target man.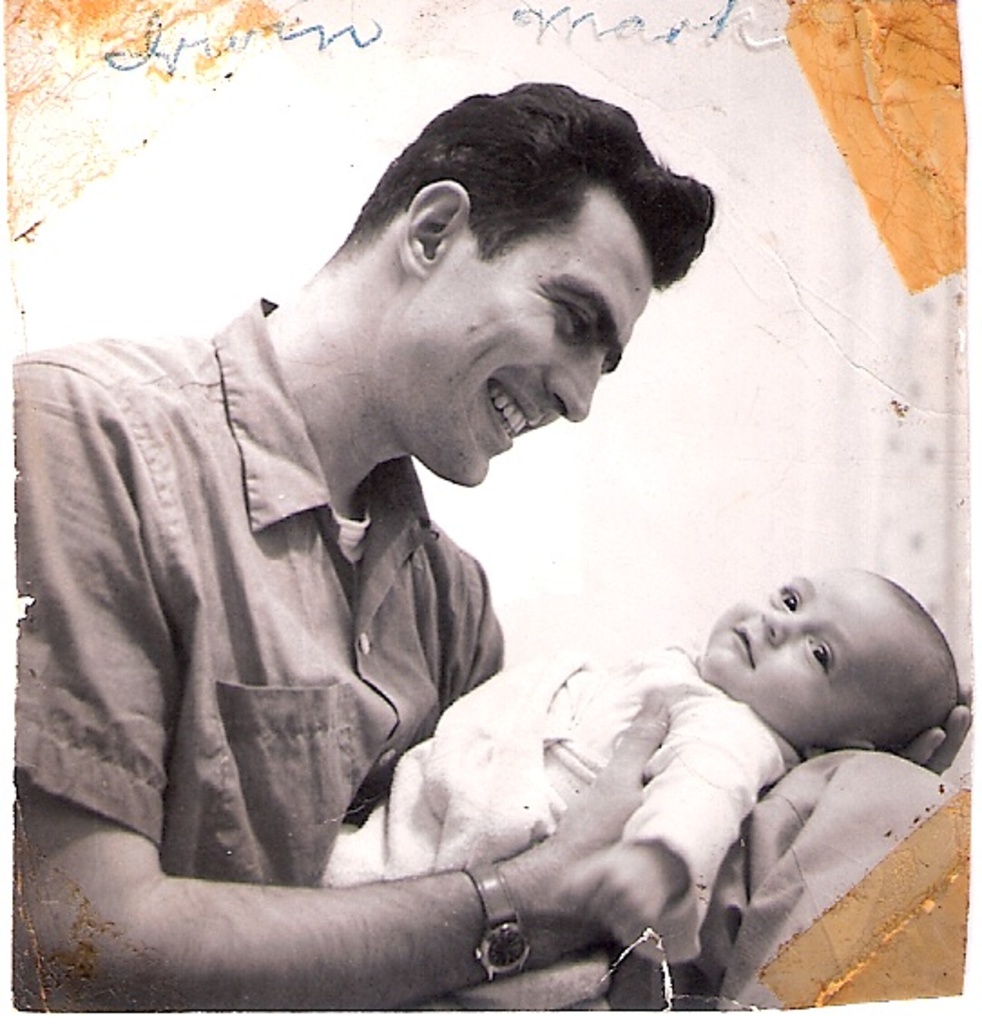
Target region: bbox=(9, 114, 837, 1017).
